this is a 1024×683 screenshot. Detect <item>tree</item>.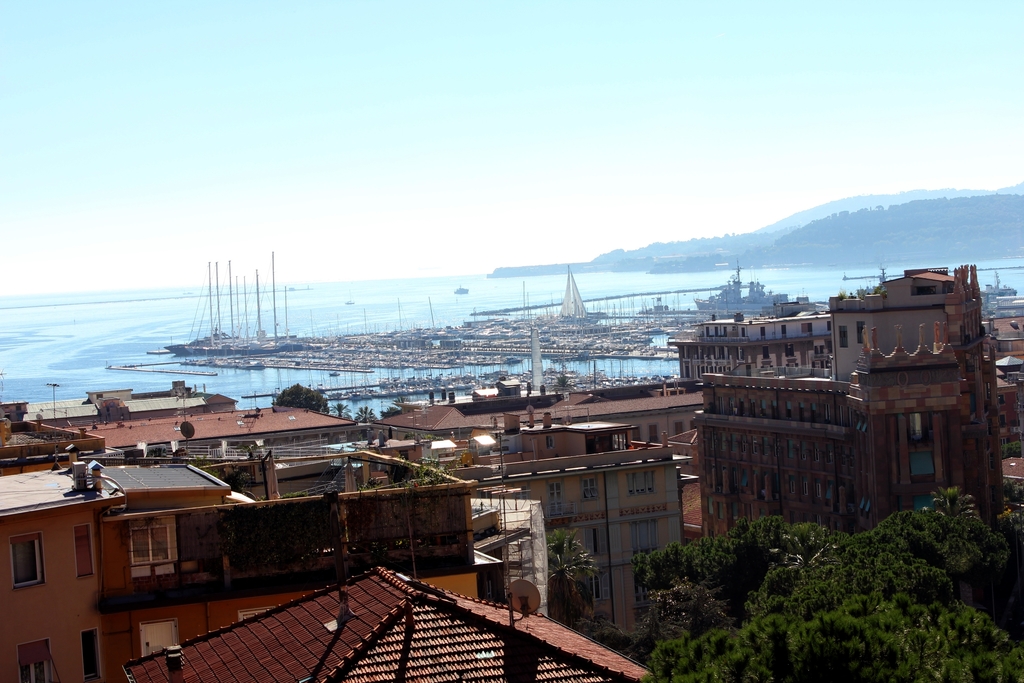
(x1=334, y1=397, x2=366, y2=417).
